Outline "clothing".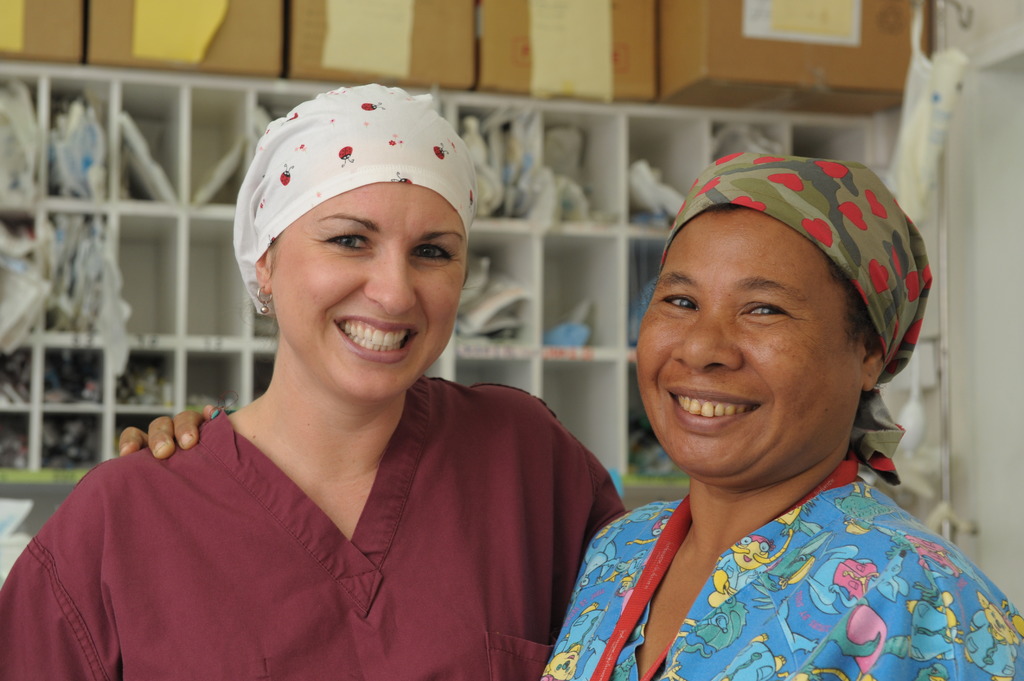
Outline: [left=0, top=373, right=626, bottom=680].
